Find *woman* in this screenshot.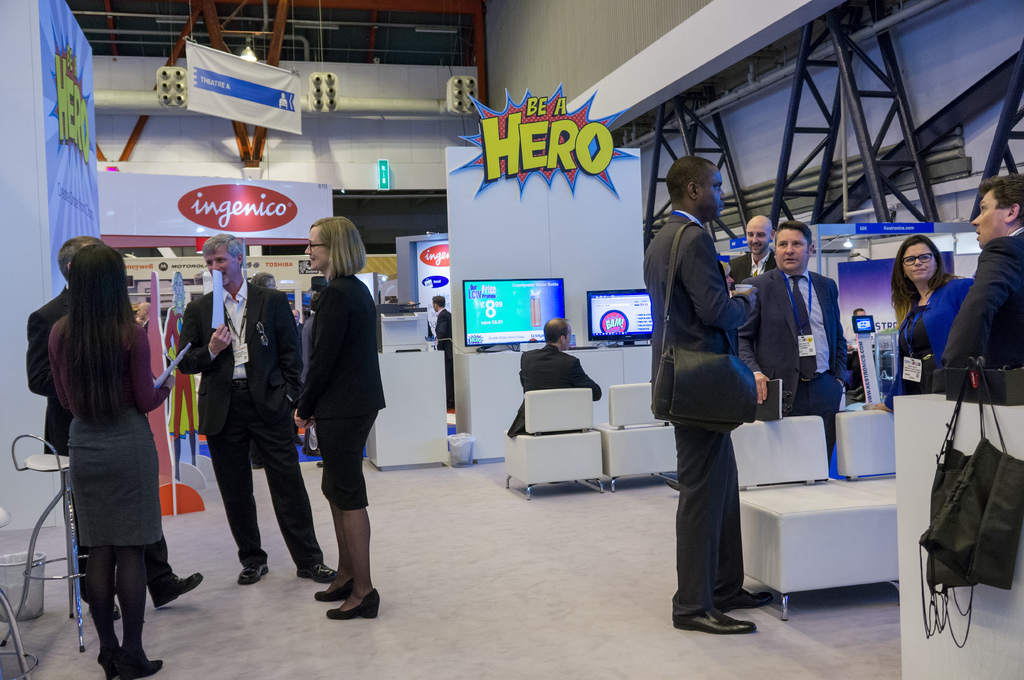
The bounding box for *woman* is [36, 246, 185, 672].
